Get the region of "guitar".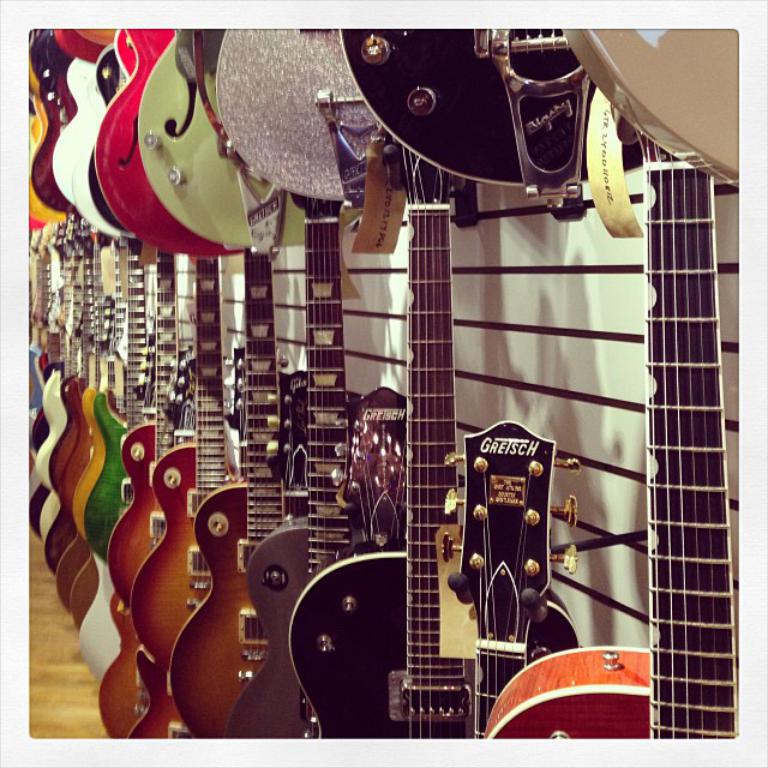
detection(0, 0, 767, 262).
